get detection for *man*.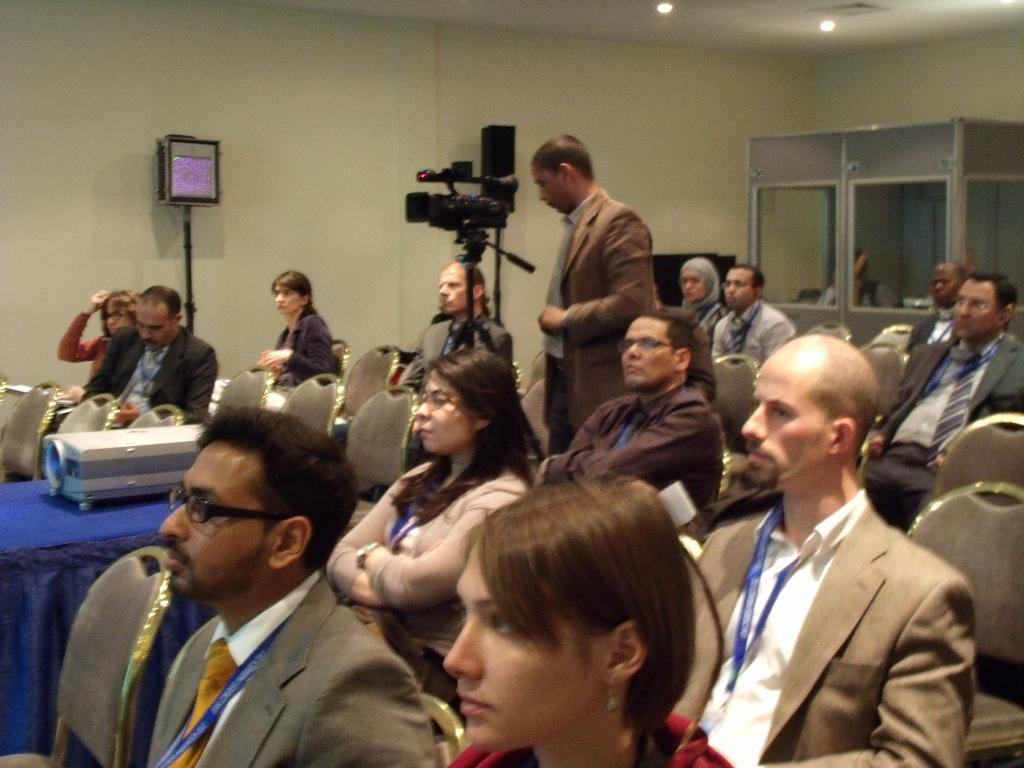
Detection: box(717, 263, 794, 373).
